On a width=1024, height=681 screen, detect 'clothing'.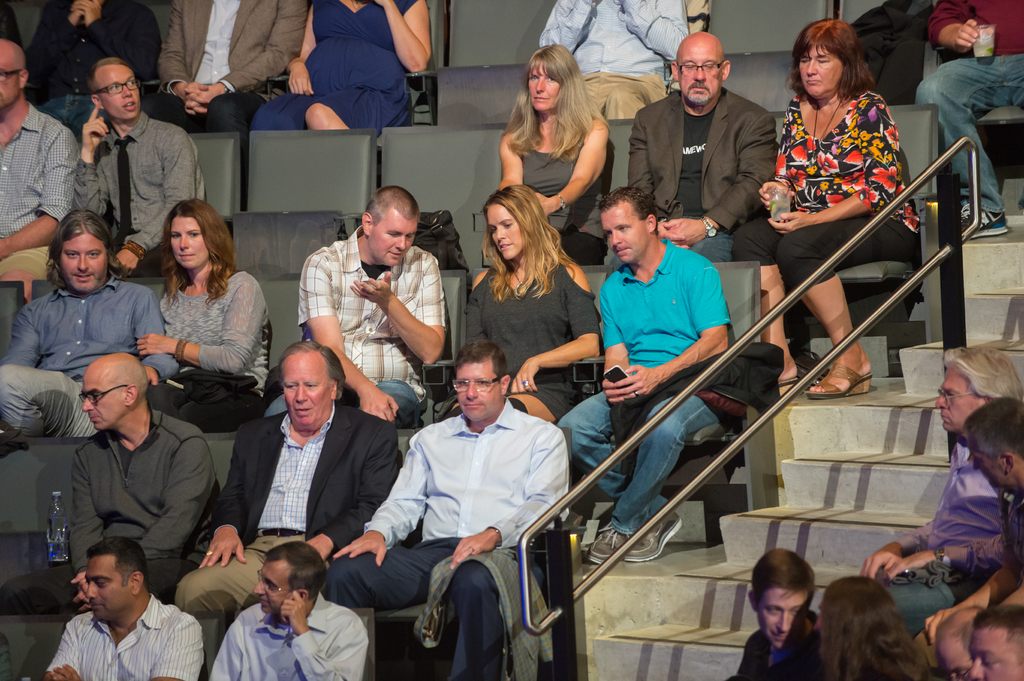
crop(24, 0, 156, 131).
